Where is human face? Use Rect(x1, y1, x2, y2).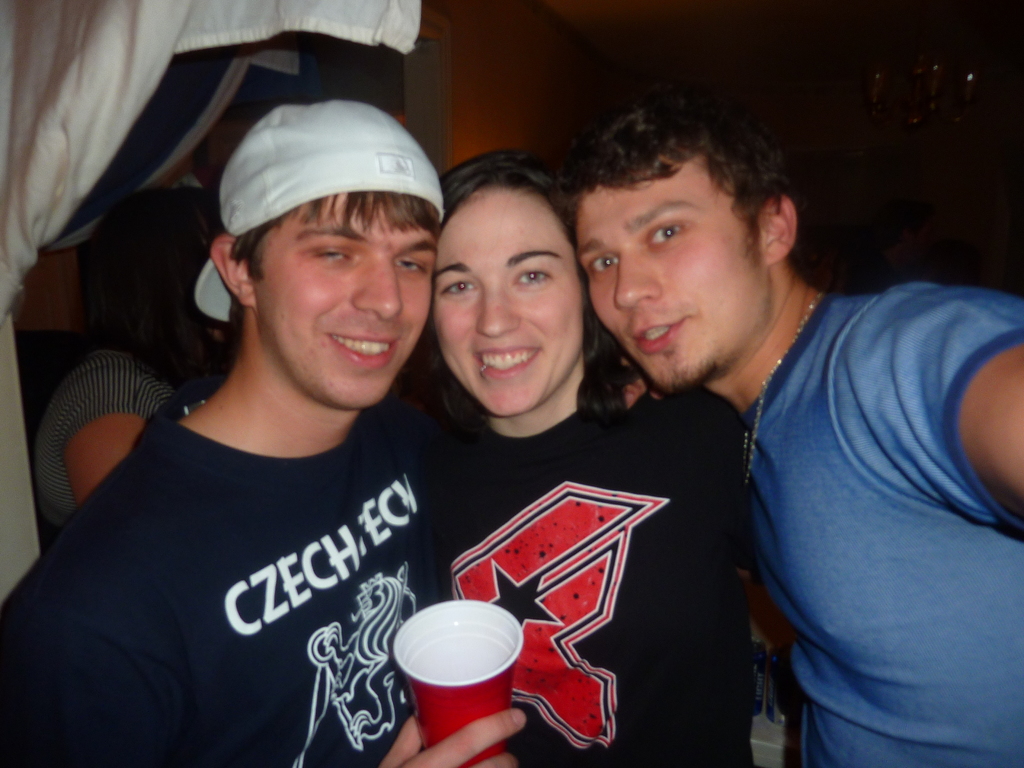
Rect(577, 156, 769, 390).
